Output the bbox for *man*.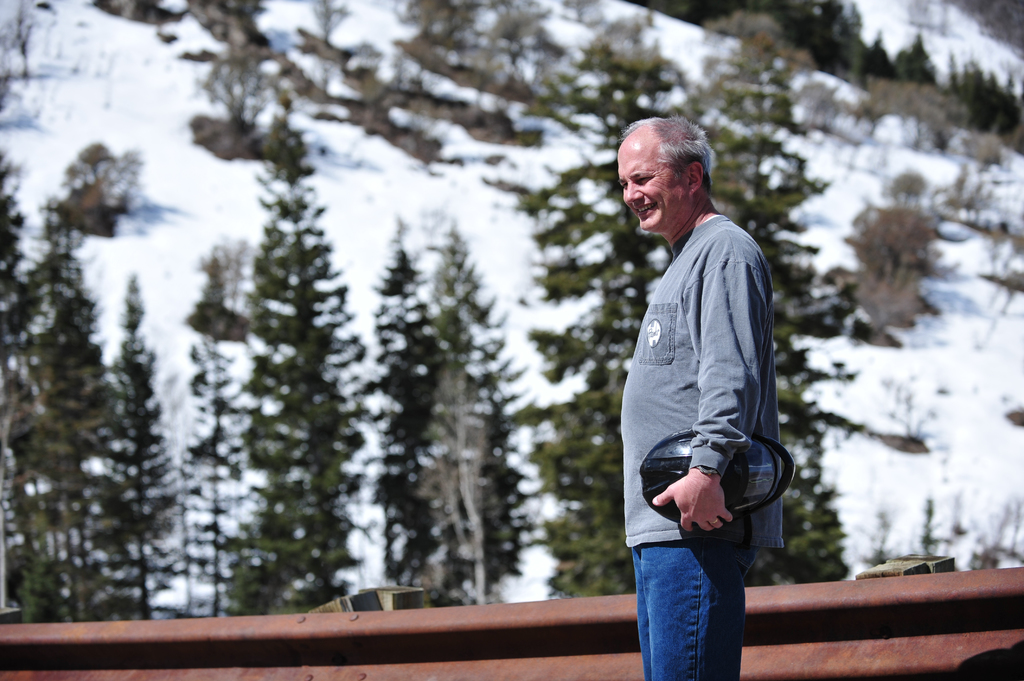
l=600, t=113, r=806, b=657.
